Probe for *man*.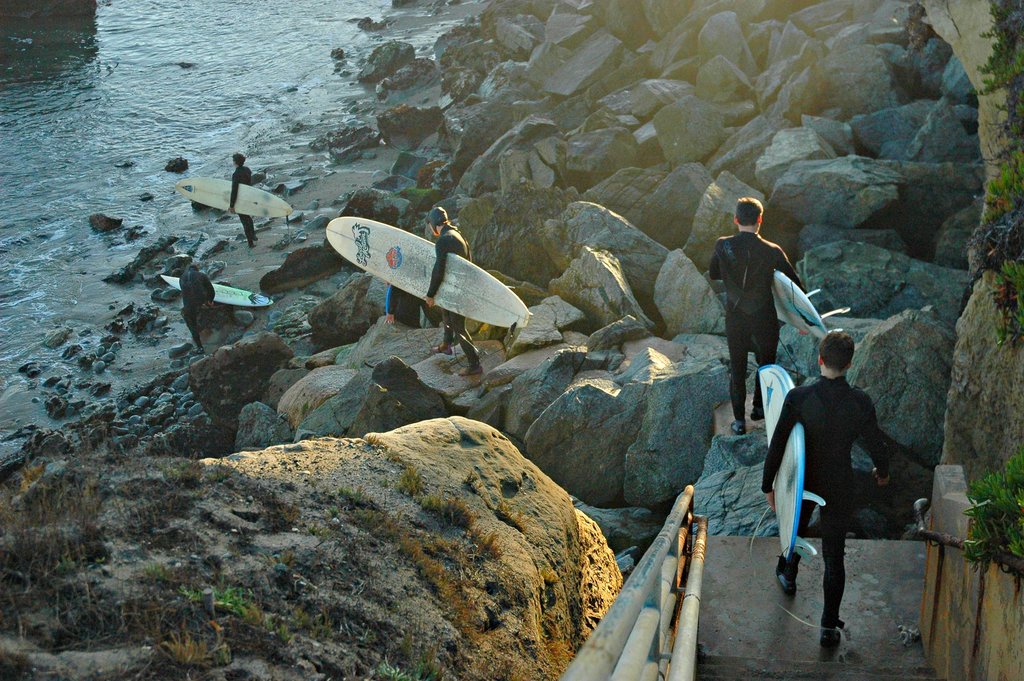
Probe result: <box>385,284,428,332</box>.
